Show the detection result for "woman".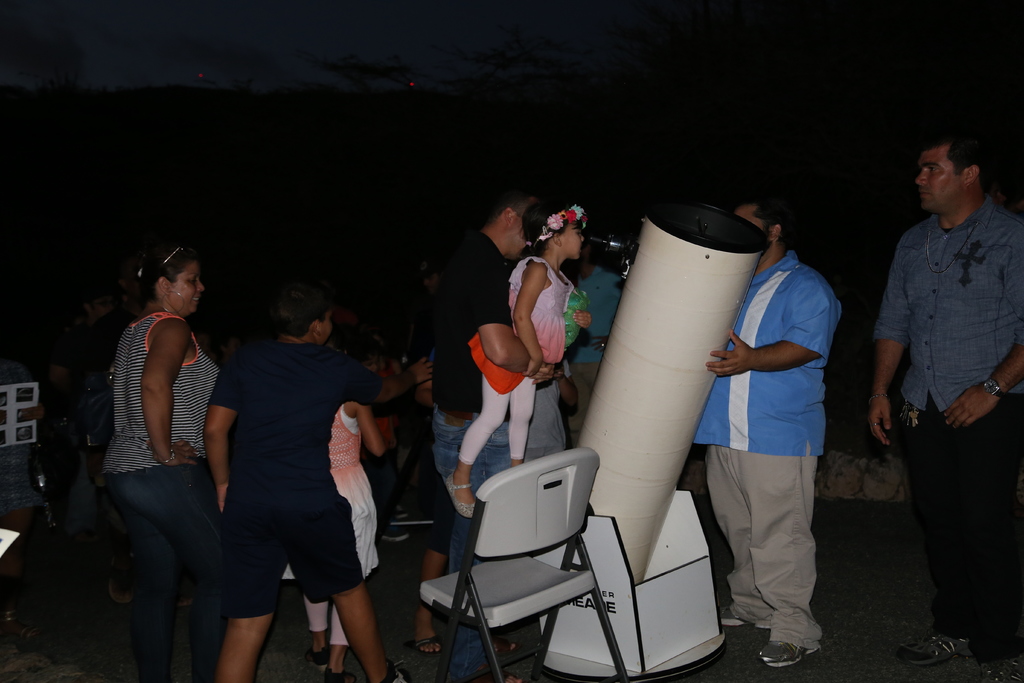
[x1=99, y1=244, x2=228, y2=678].
